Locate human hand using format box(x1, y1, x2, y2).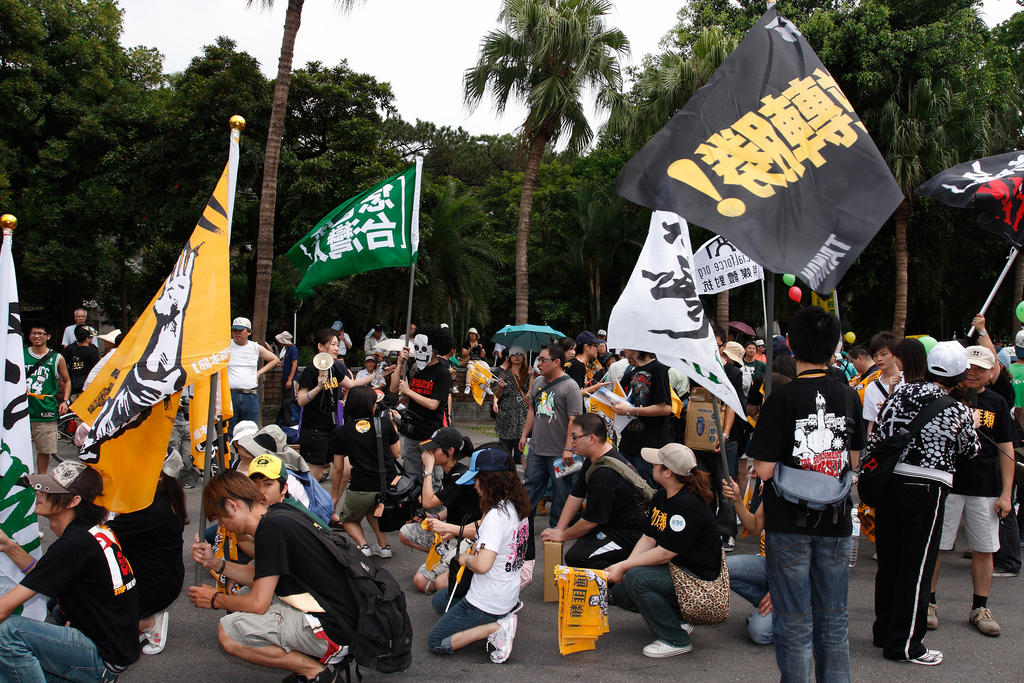
box(602, 562, 629, 586).
